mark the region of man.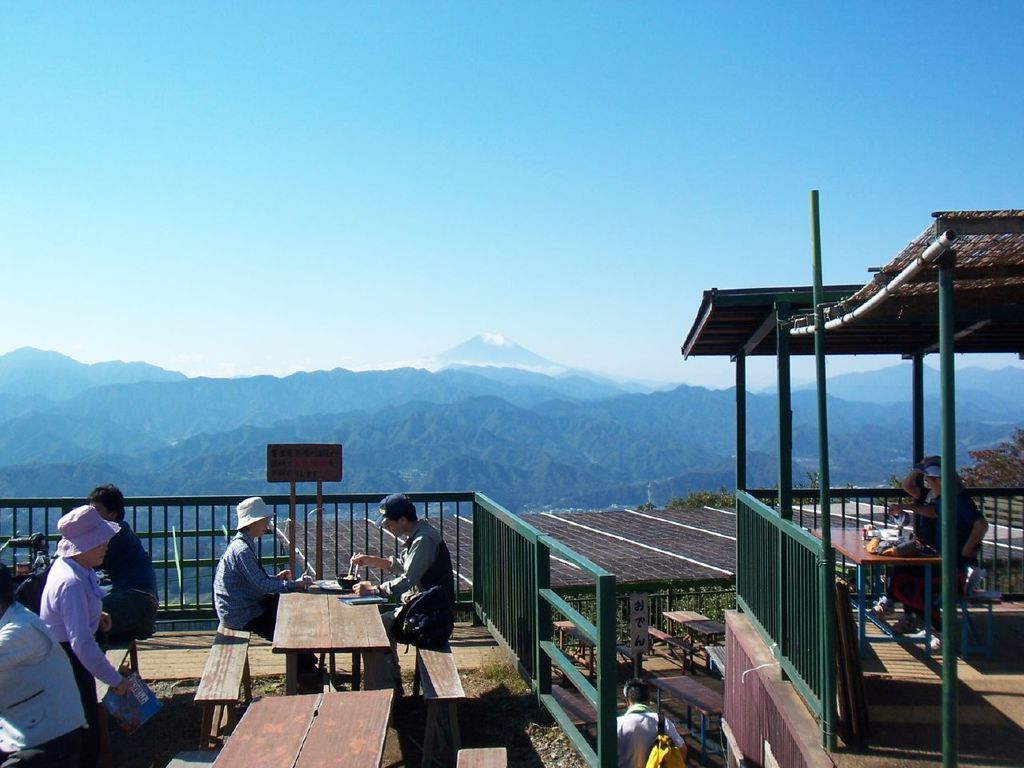
Region: (210,490,358,698).
